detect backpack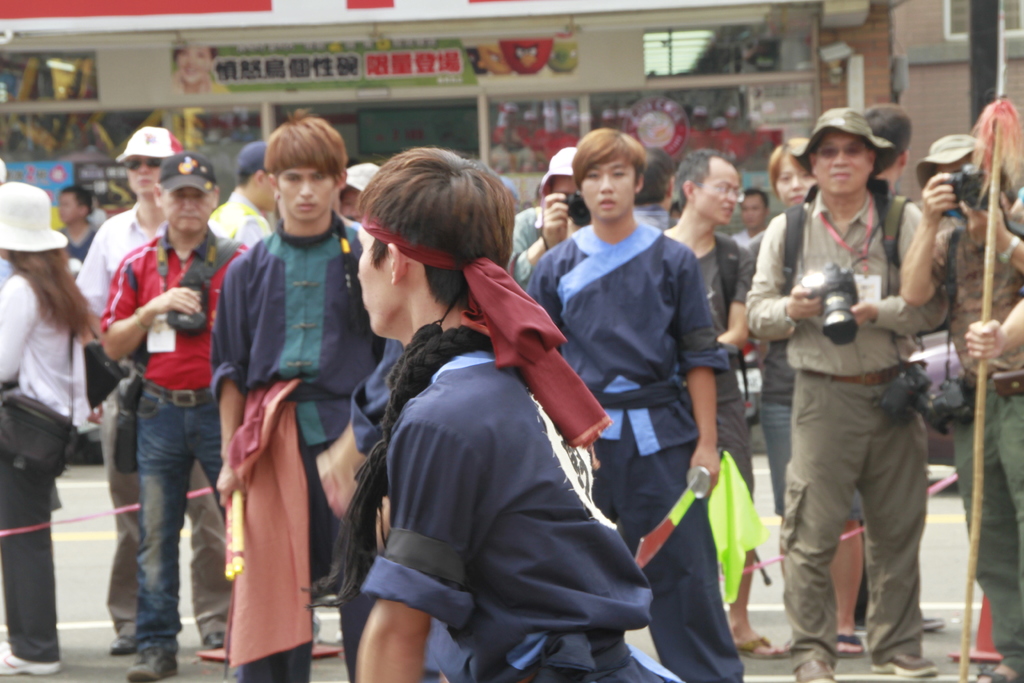
[776, 204, 922, 390]
